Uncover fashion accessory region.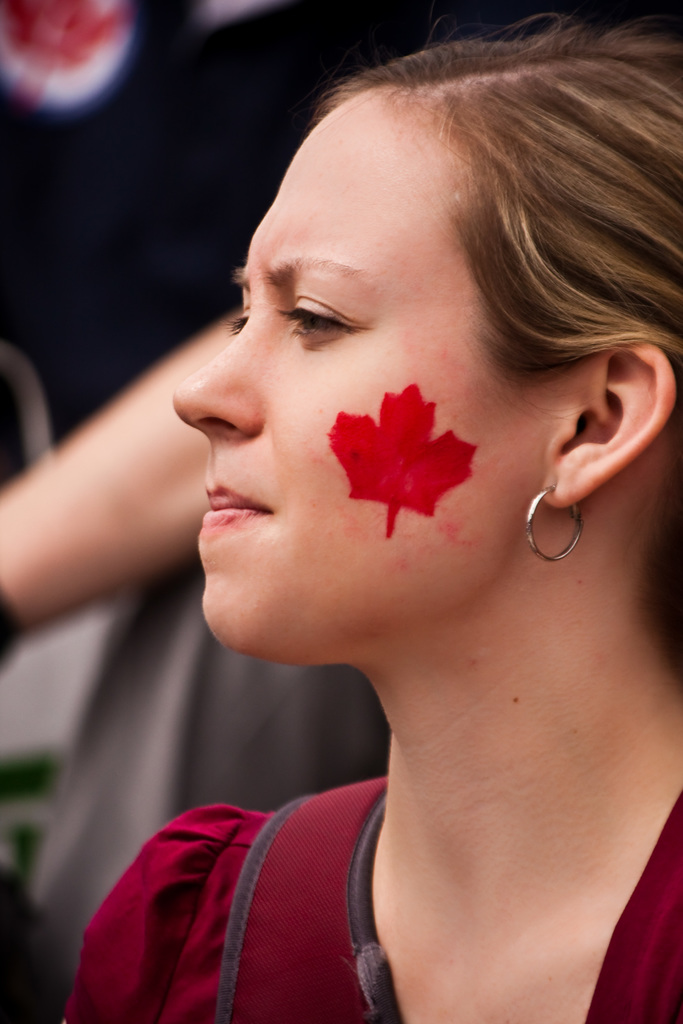
Uncovered: [521,486,582,559].
